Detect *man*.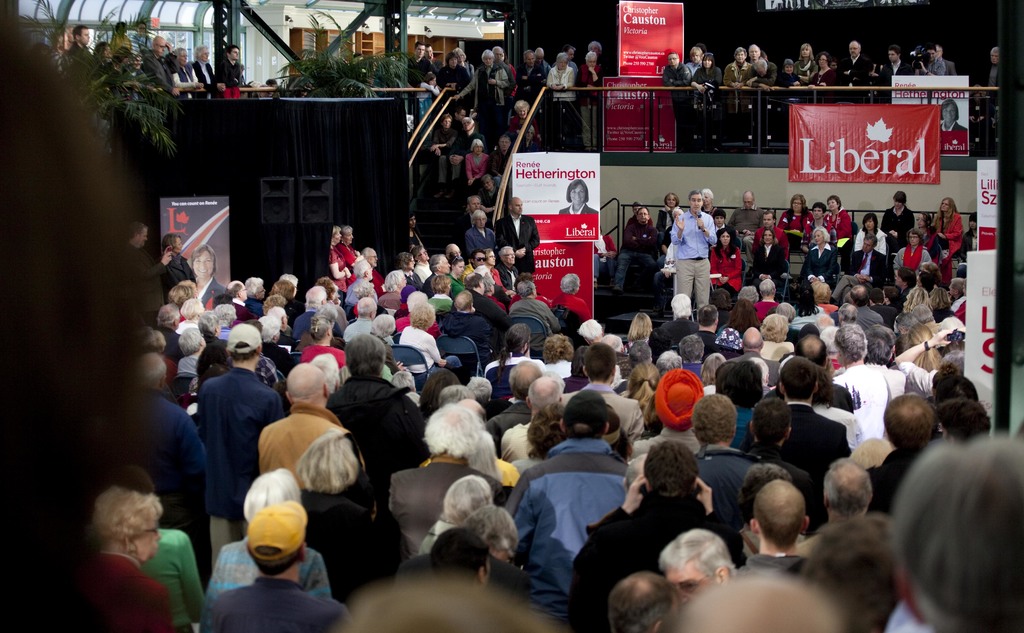
Detected at bbox(813, 313, 835, 335).
